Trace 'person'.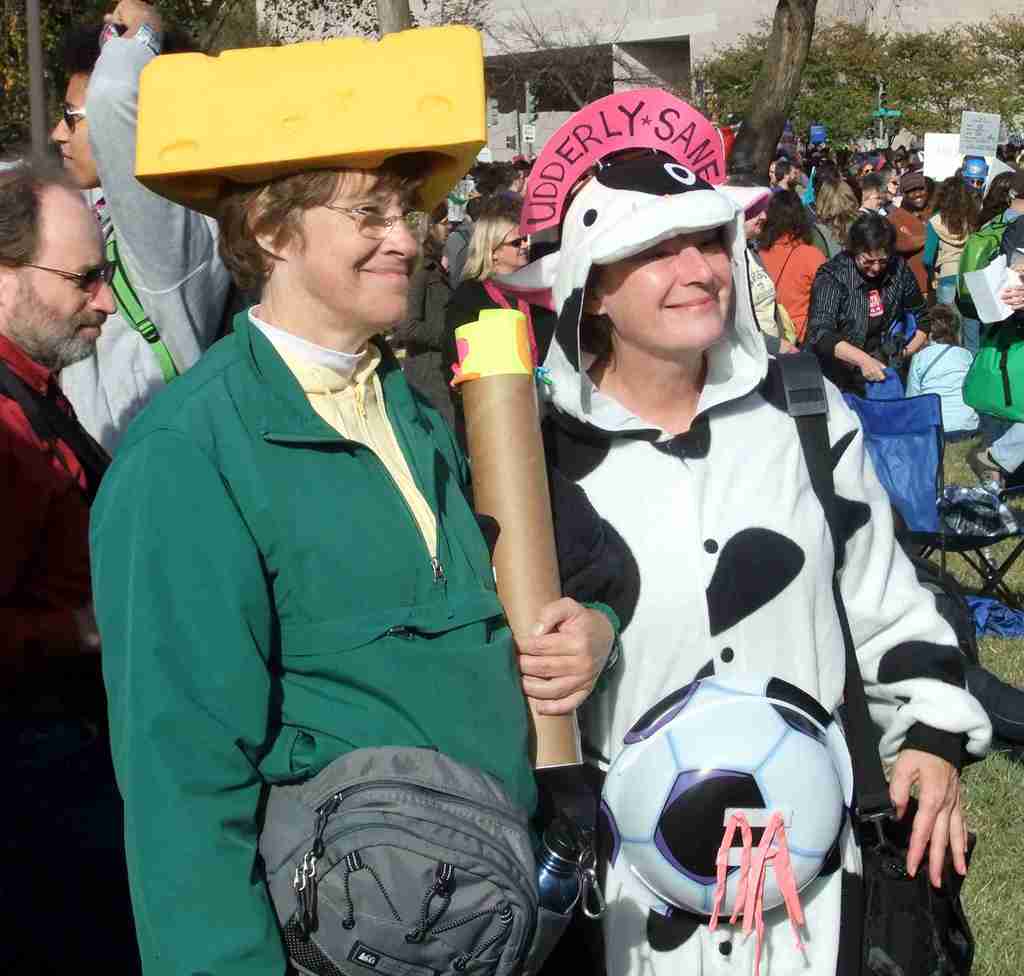
Traced to 993, 212, 1023, 332.
